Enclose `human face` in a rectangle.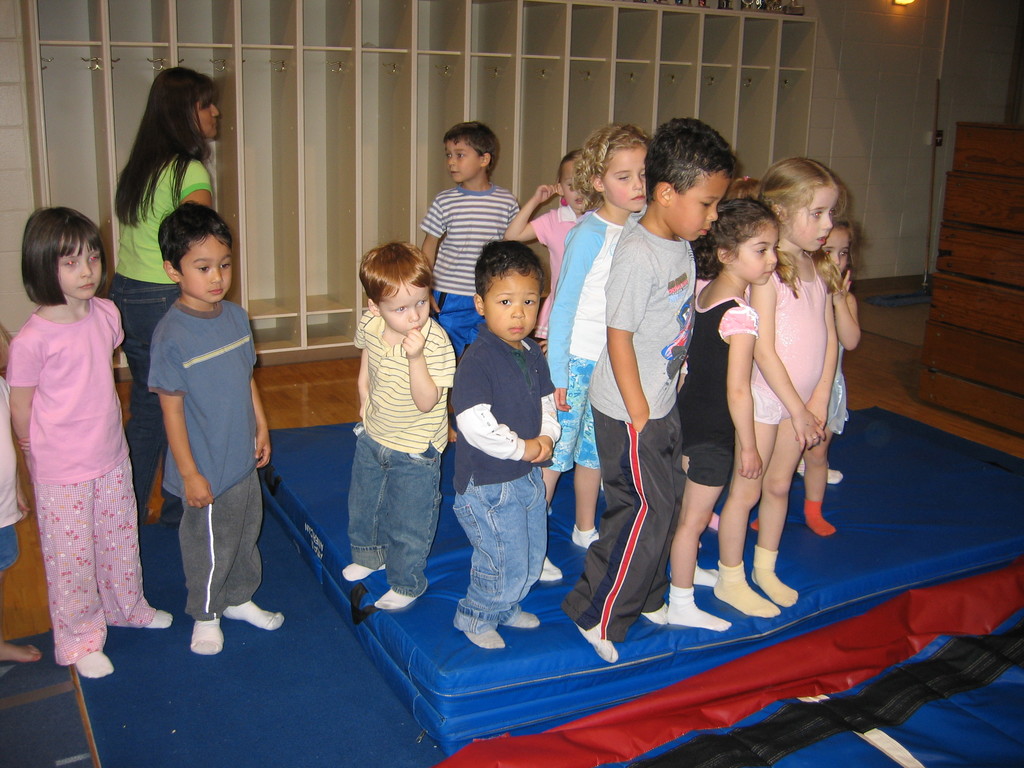
<bbox>756, 154, 840, 248</bbox>.
